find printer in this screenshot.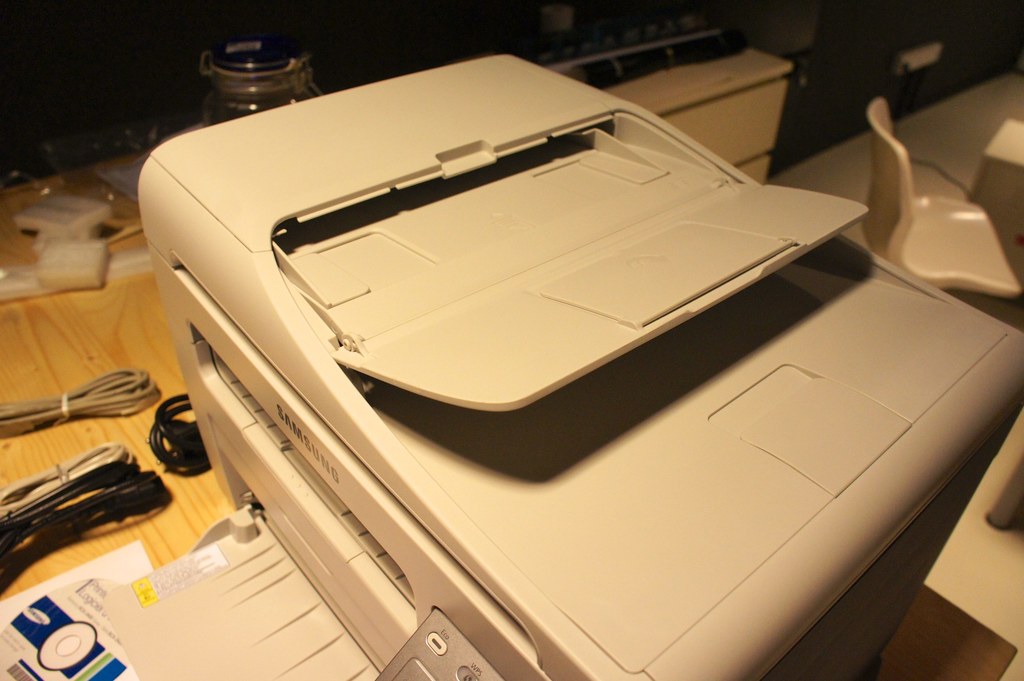
The bounding box for printer is 105:48:1023:680.
